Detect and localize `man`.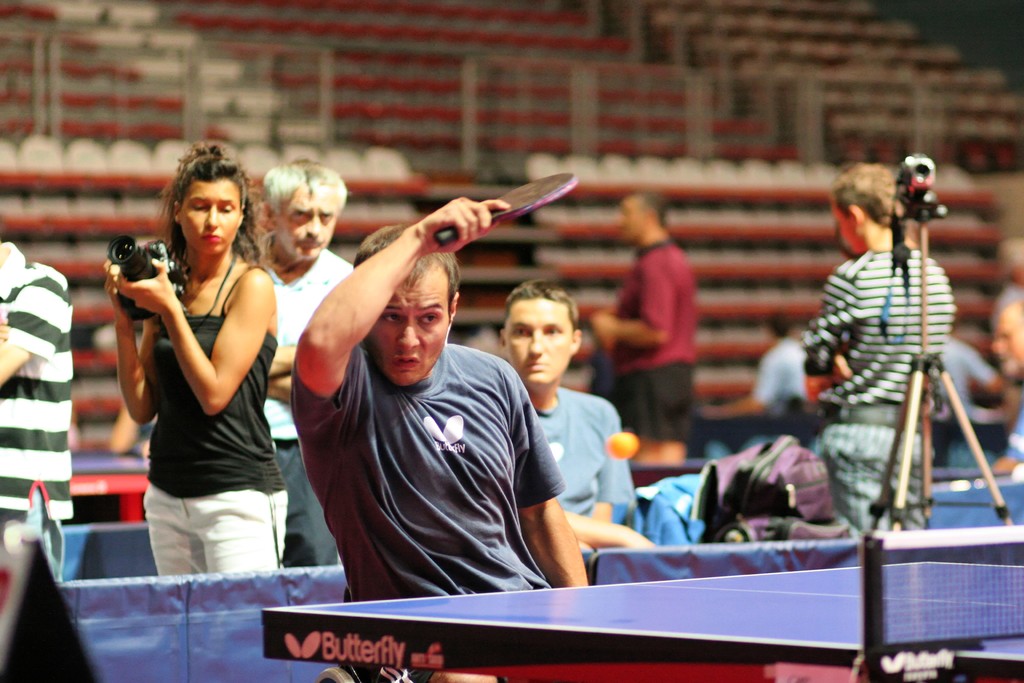
Localized at (x1=243, y1=150, x2=355, y2=570).
